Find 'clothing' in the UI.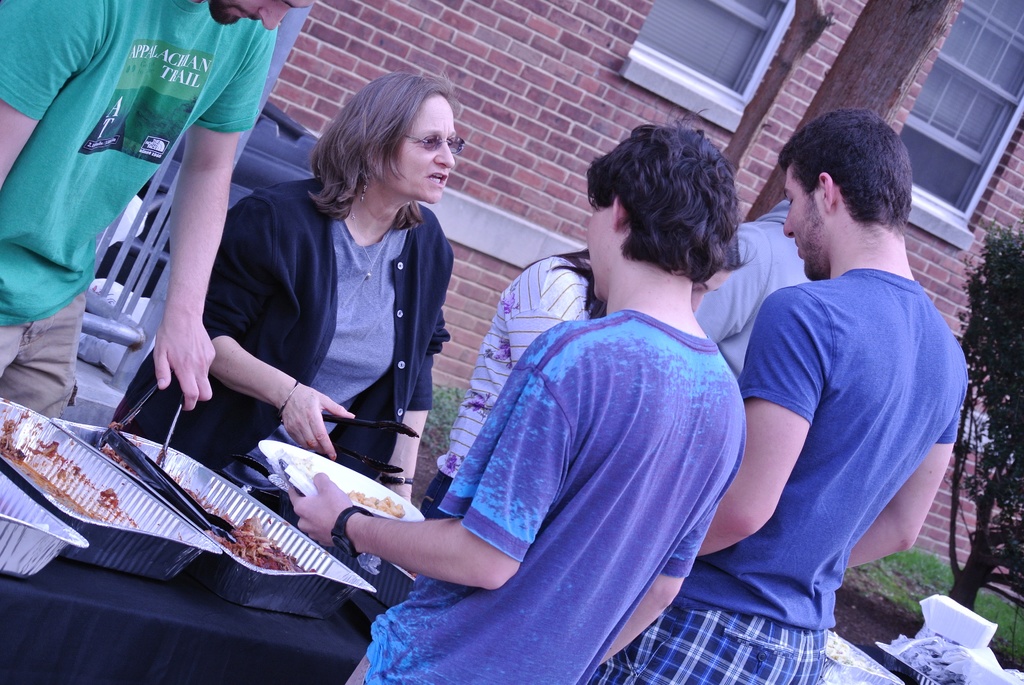
UI element at detection(714, 187, 956, 652).
